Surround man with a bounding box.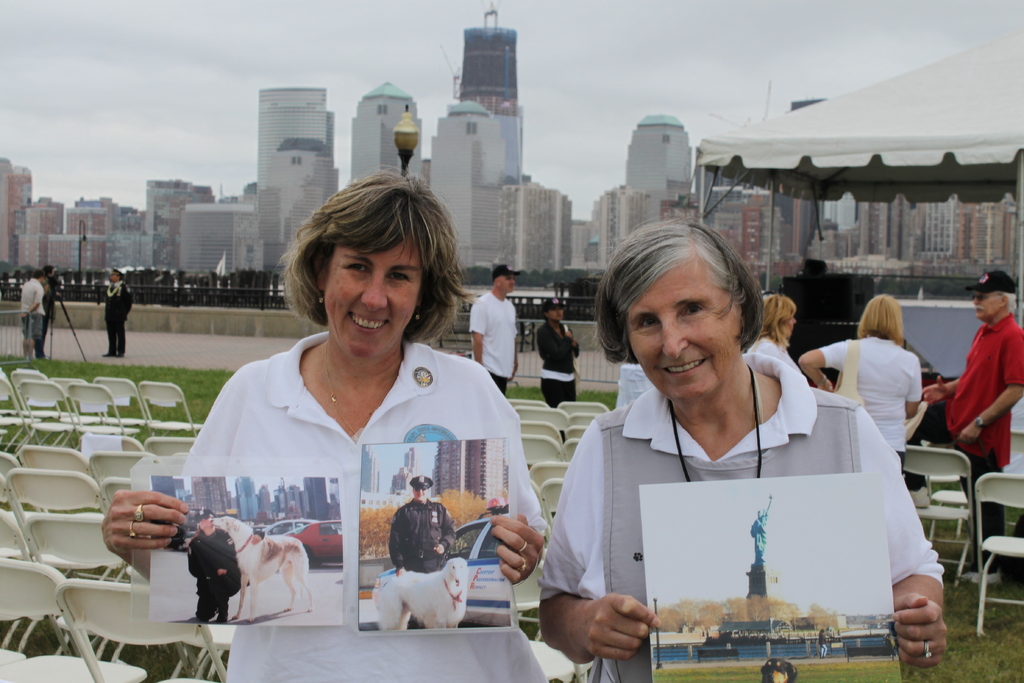
rect(468, 265, 519, 397).
